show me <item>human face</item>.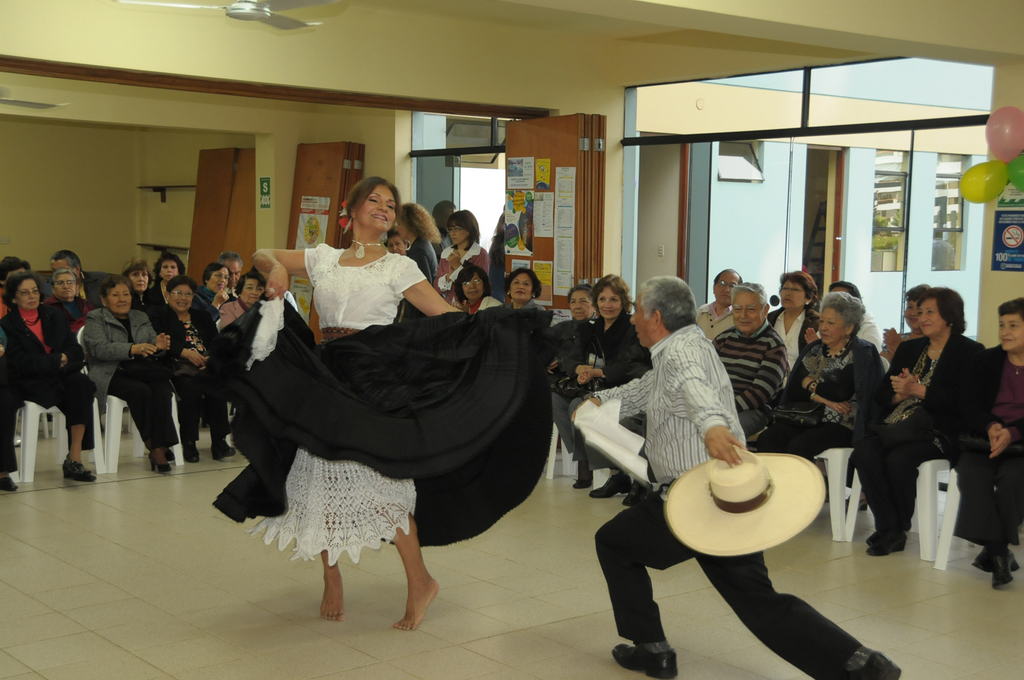
<item>human face</item> is here: (466, 270, 480, 298).
